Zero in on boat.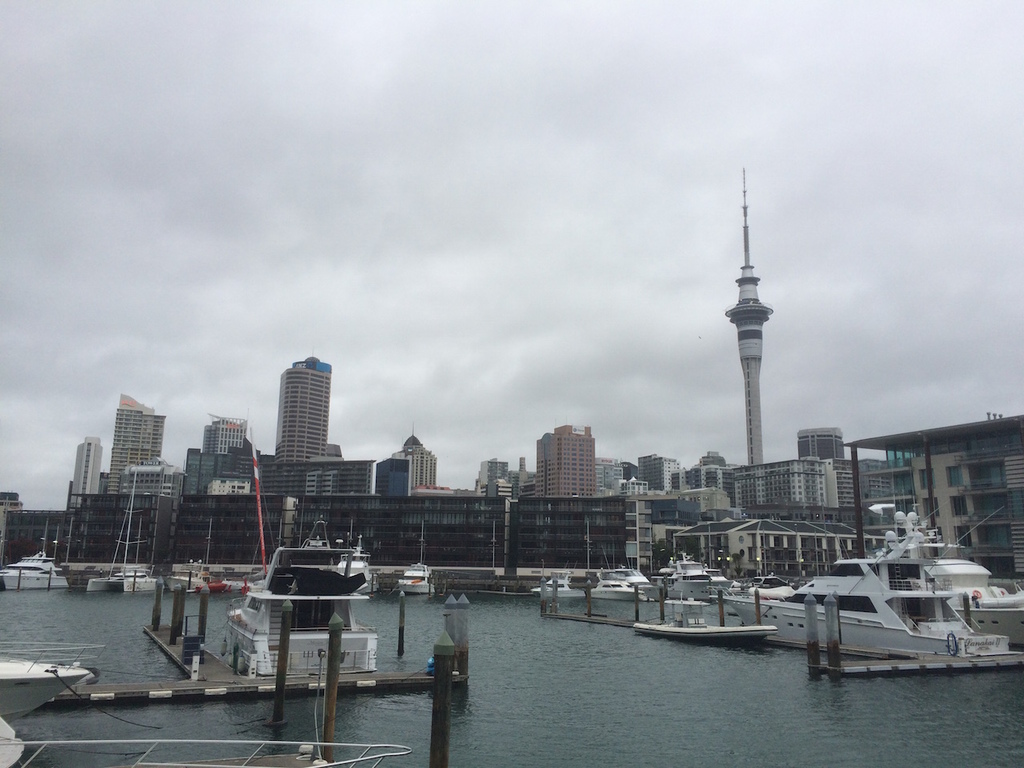
Zeroed in: x1=0, y1=711, x2=411, y2=767.
